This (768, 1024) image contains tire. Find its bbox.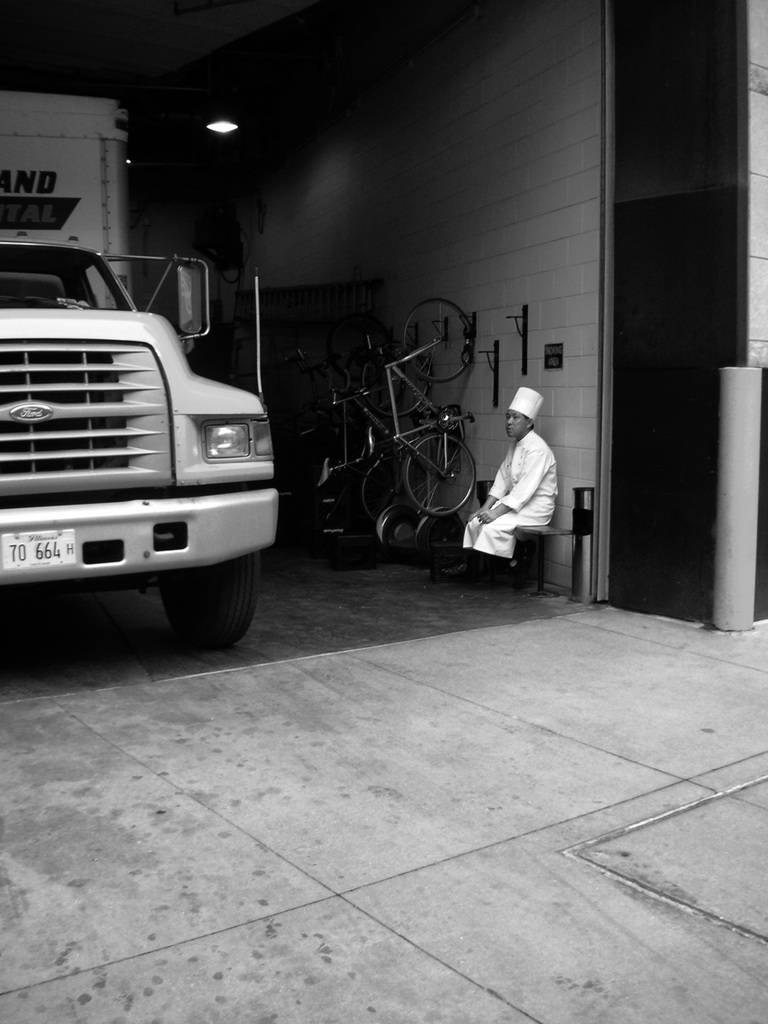
bbox=(152, 542, 268, 676).
